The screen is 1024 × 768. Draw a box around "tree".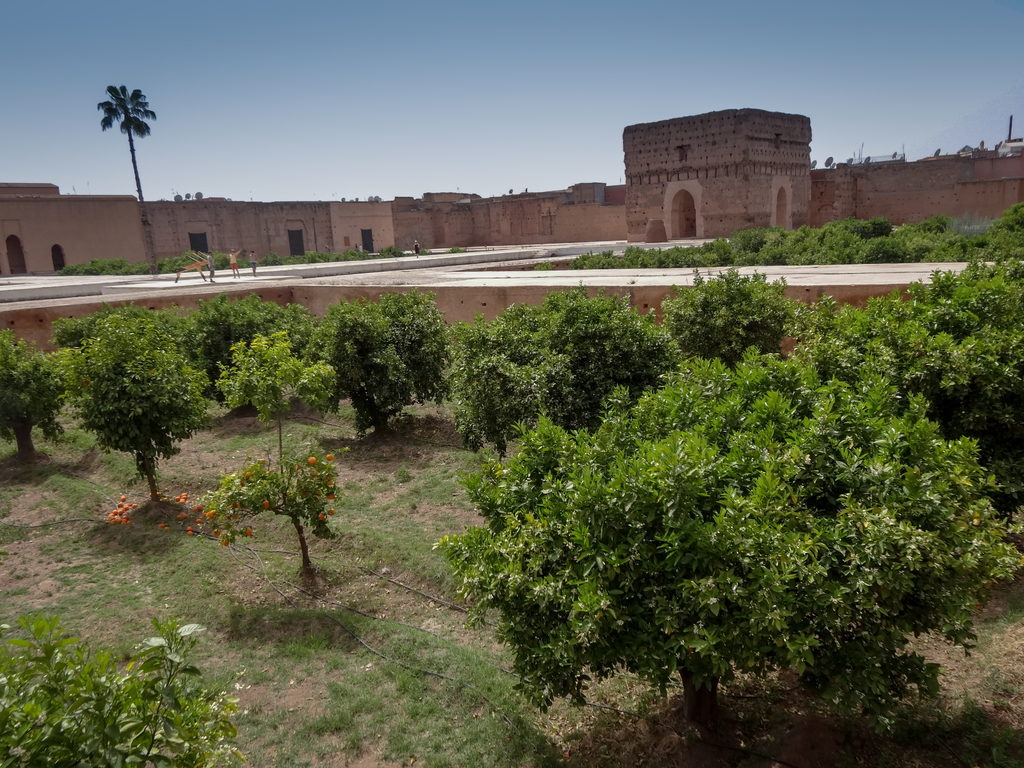
select_region(293, 303, 447, 433).
